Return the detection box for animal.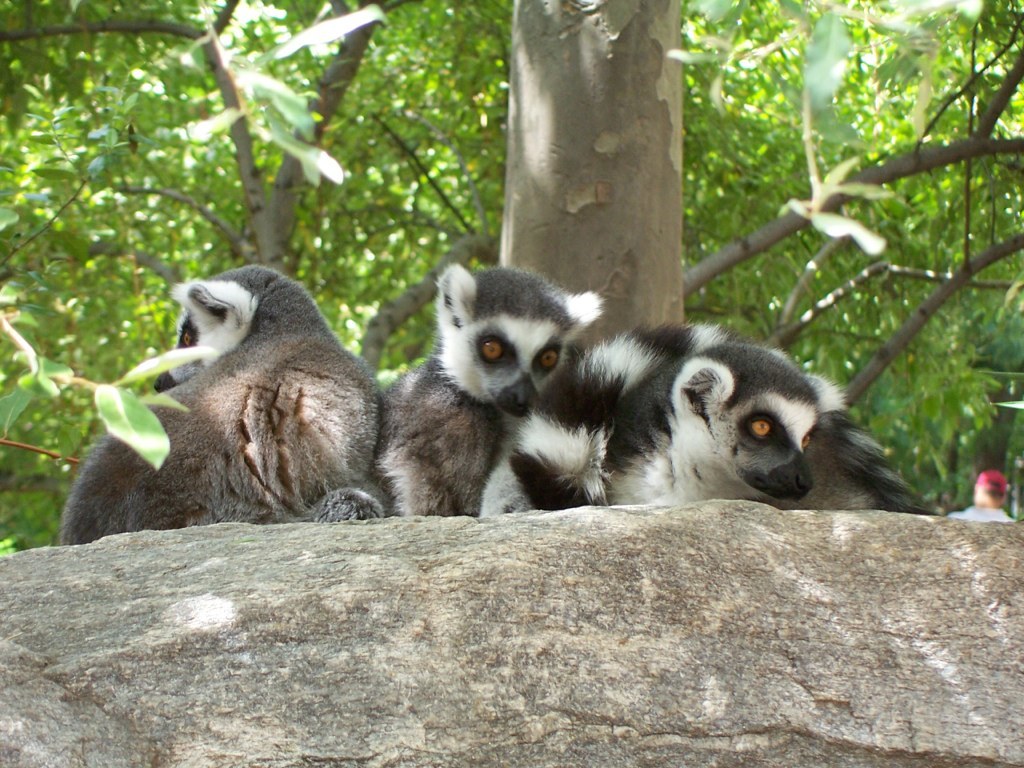
{"x1": 51, "y1": 264, "x2": 384, "y2": 545}.
